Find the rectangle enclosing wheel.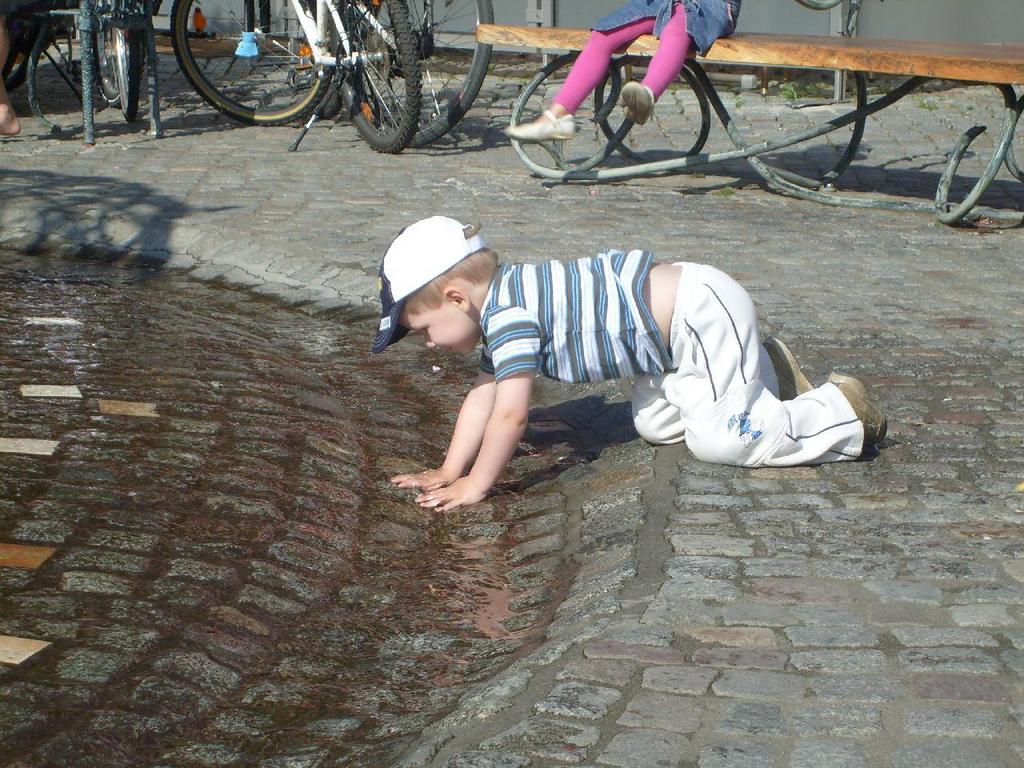
select_region(78, 26, 93, 141).
